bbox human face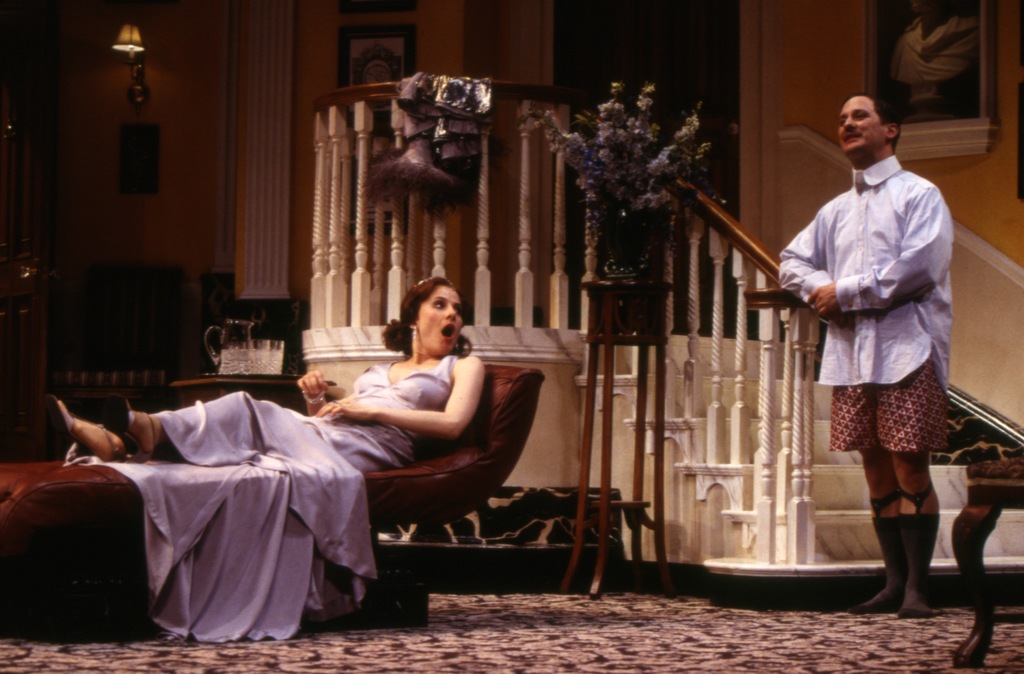
select_region(413, 284, 471, 356)
